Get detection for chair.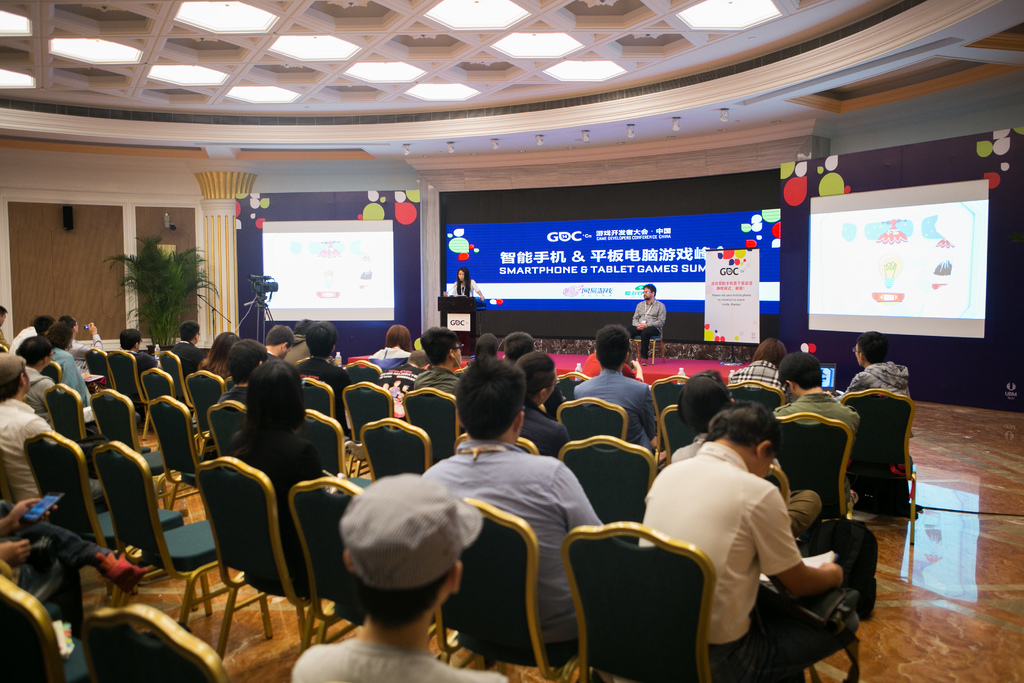
Detection: box=[155, 349, 200, 402].
